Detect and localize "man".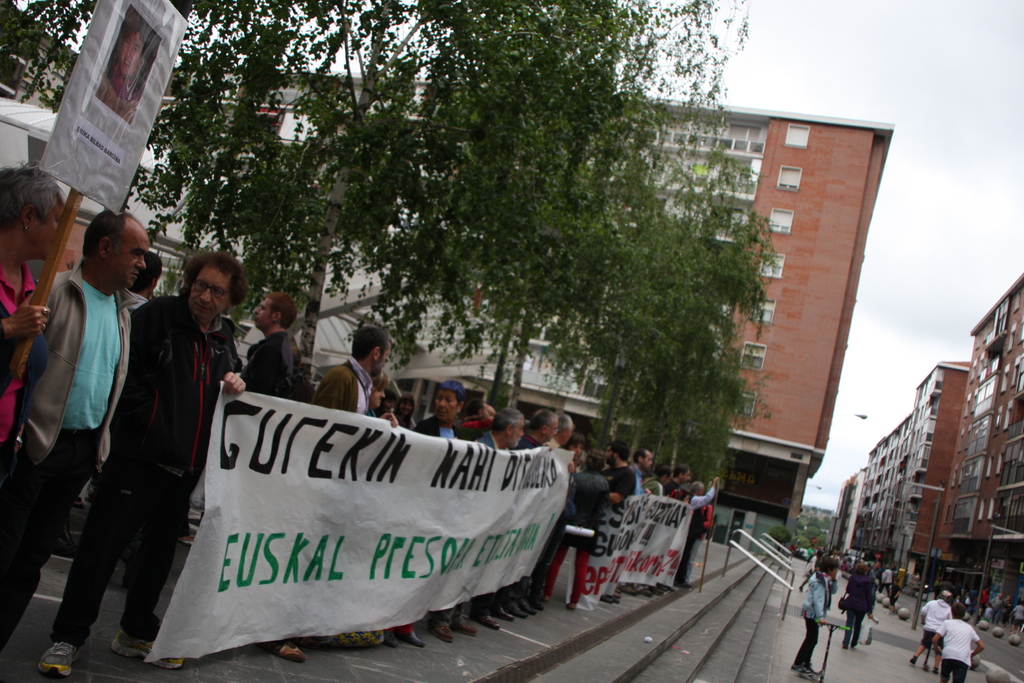
Localized at [474, 409, 522, 456].
